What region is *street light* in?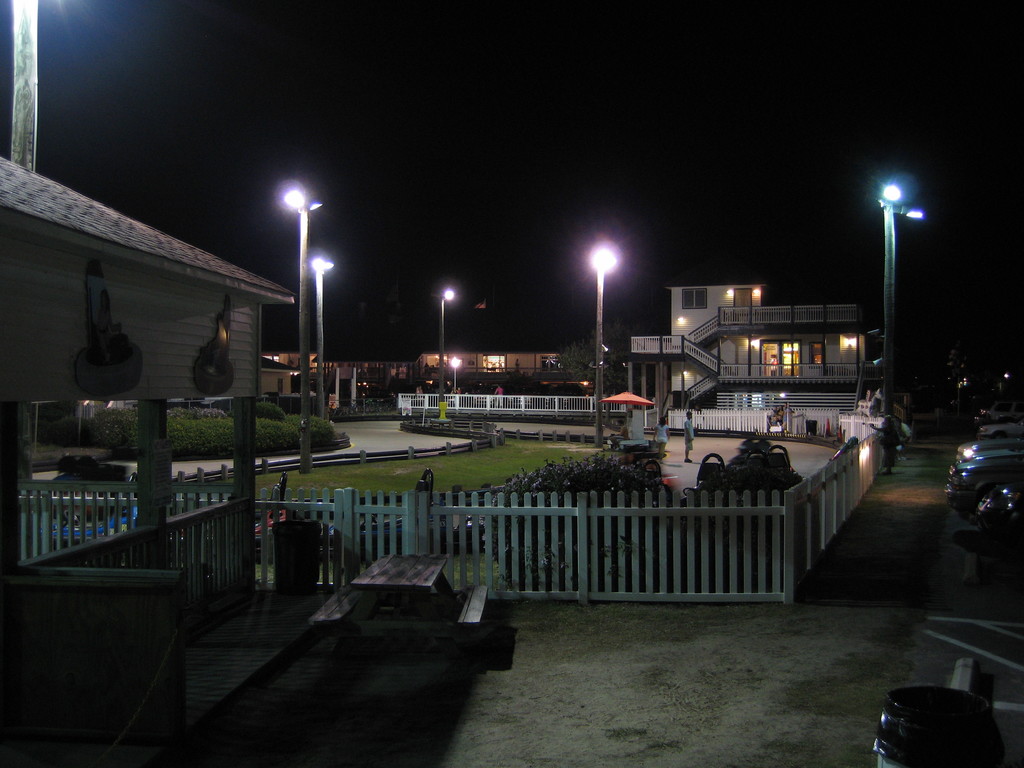
BBox(275, 188, 327, 483).
